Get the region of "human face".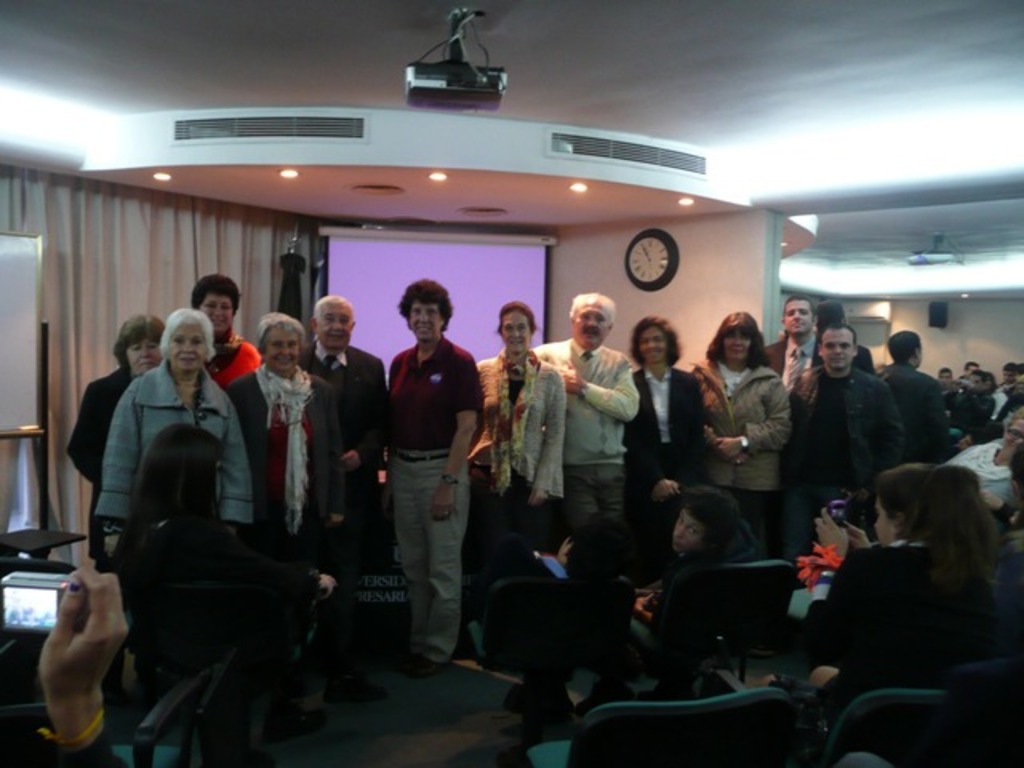
261, 334, 296, 371.
